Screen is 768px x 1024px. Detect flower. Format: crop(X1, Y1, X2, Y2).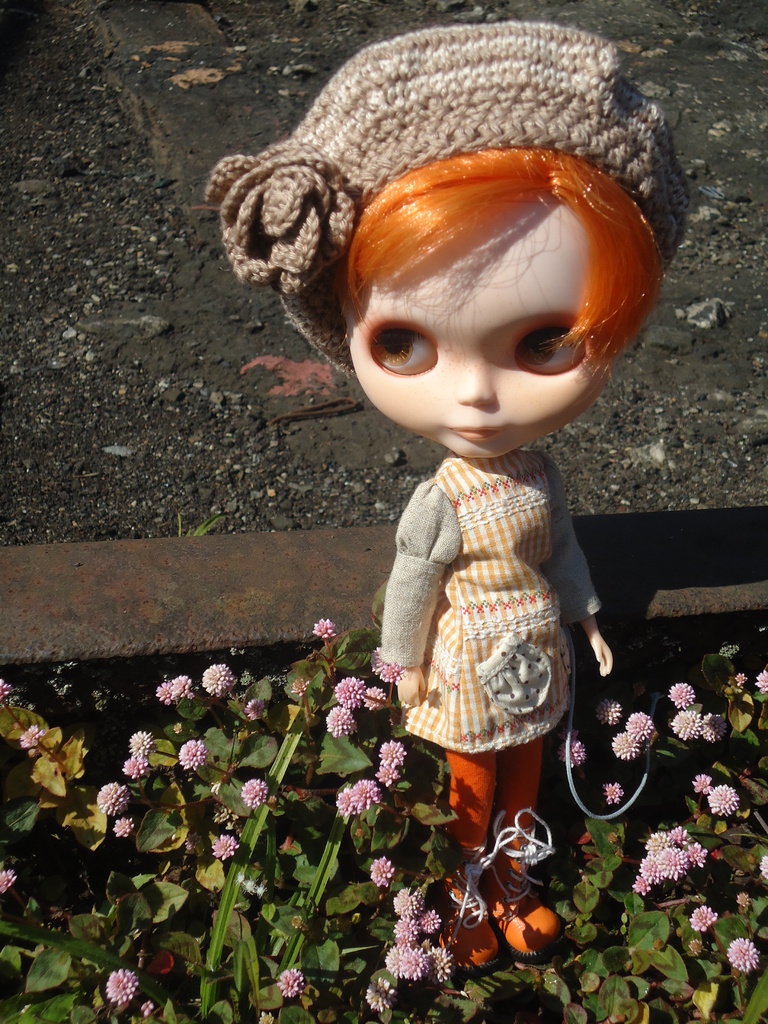
crop(201, 662, 234, 695).
